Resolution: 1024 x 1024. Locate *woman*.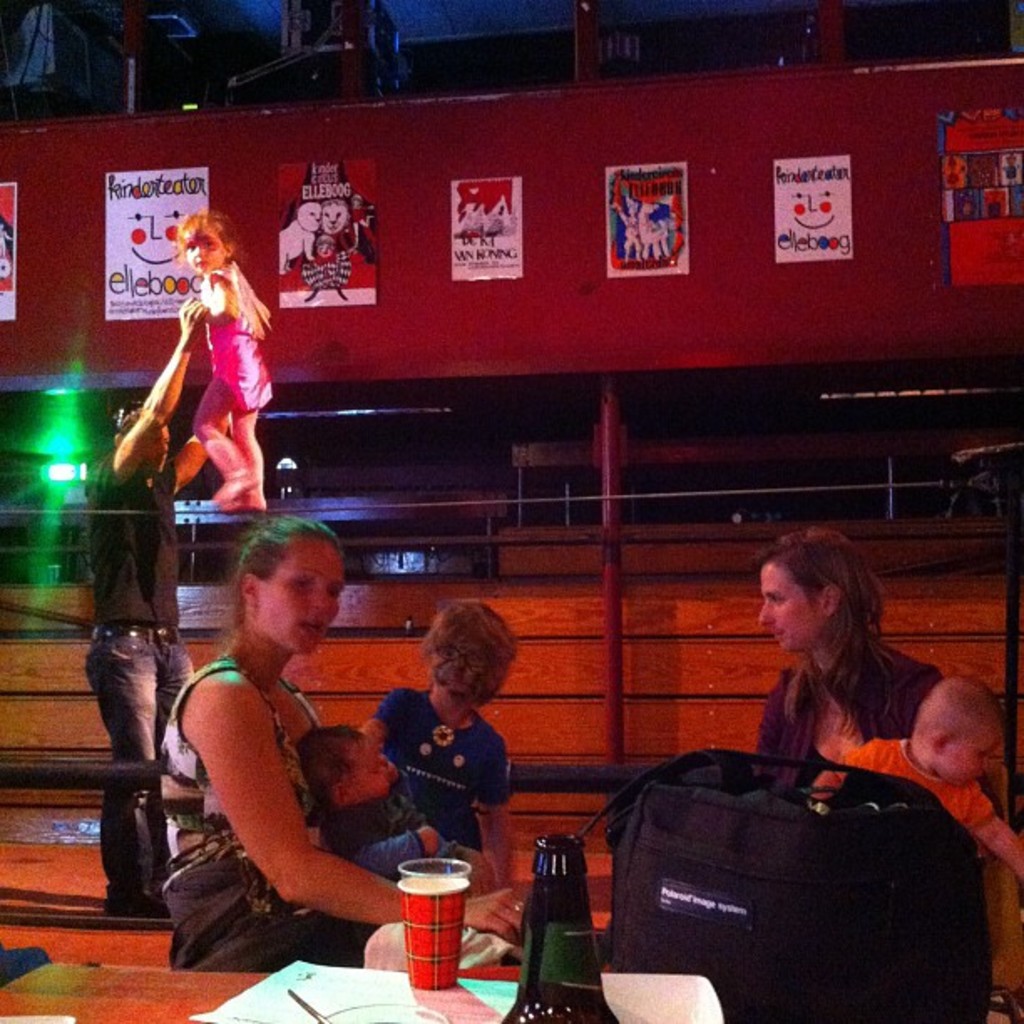
select_region(149, 515, 522, 970).
